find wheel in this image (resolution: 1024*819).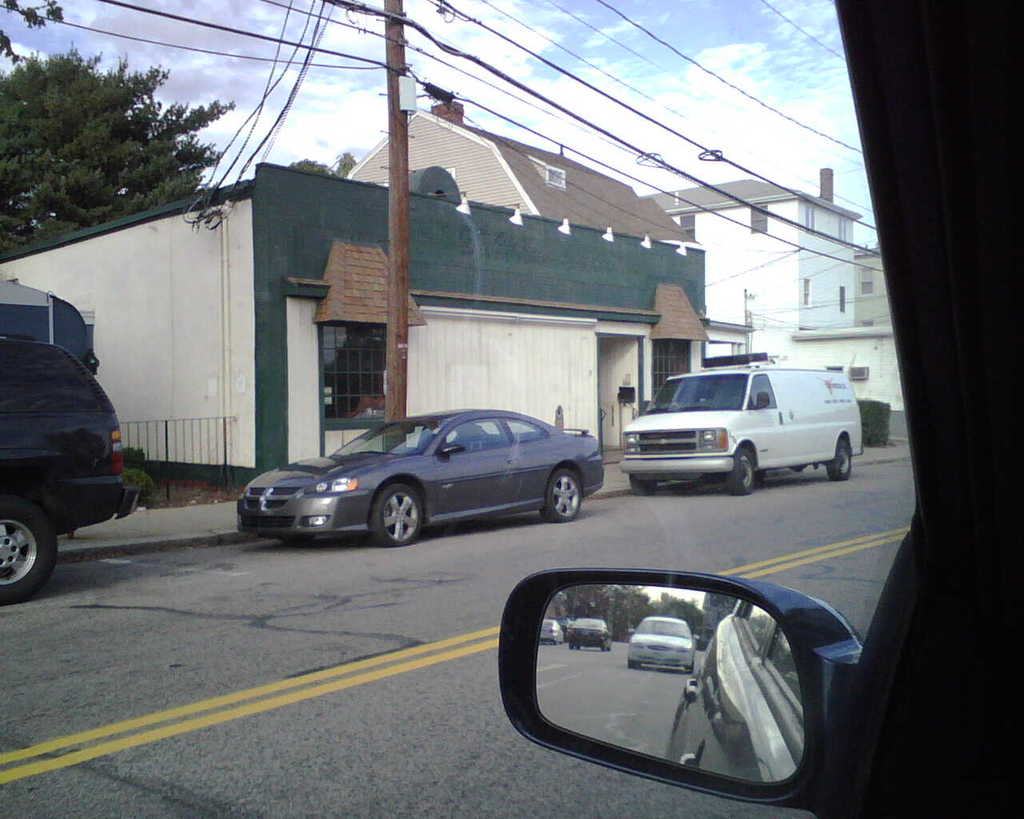
{"x1": 728, "y1": 450, "x2": 758, "y2": 496}.
